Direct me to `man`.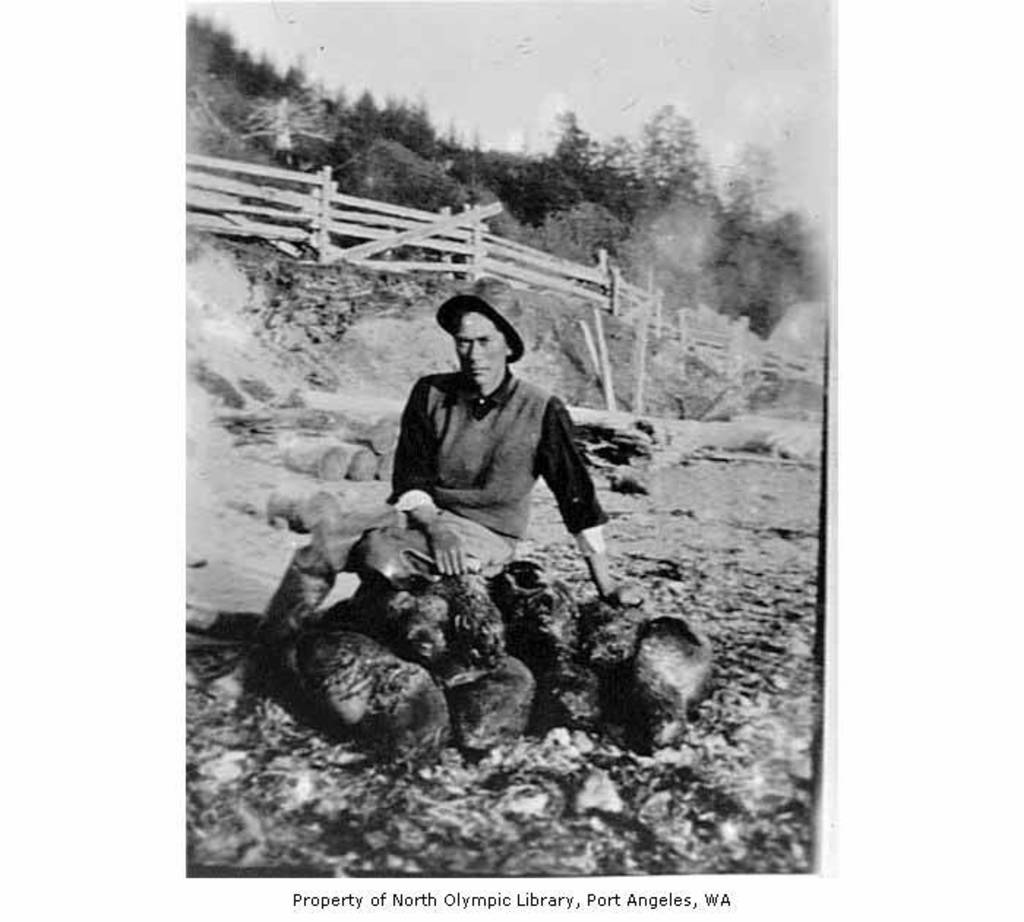
Direction: left=348, top=281, right=632, bottom=632.
